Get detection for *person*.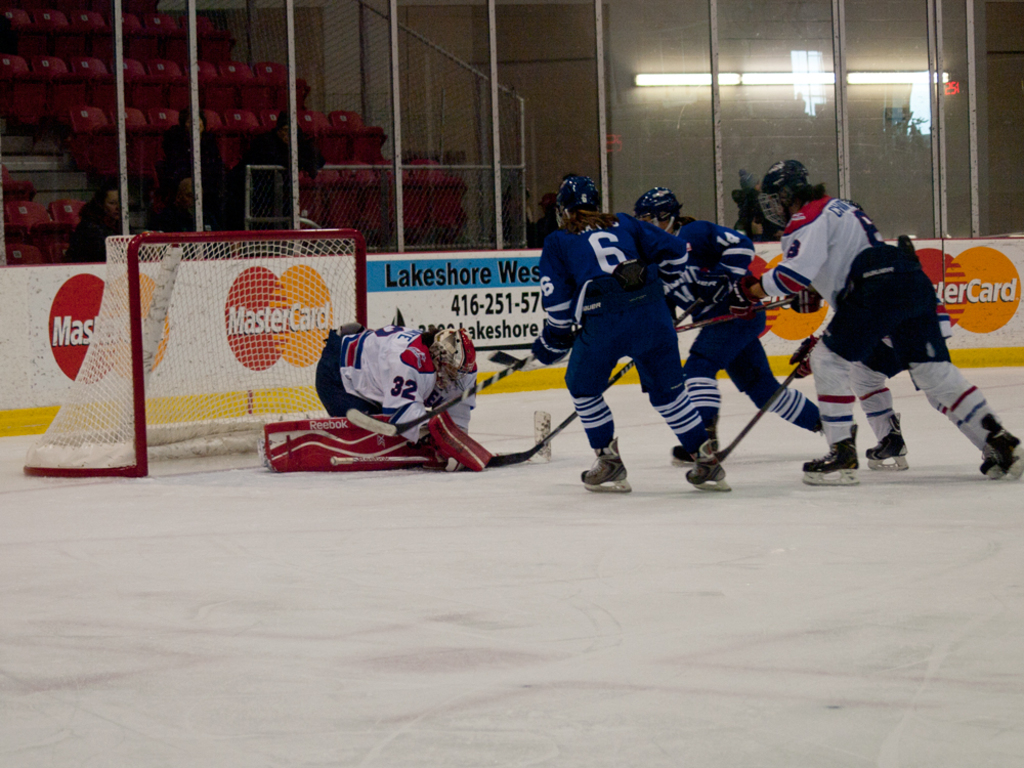
Detection: [718, 157, 1023, 486].
